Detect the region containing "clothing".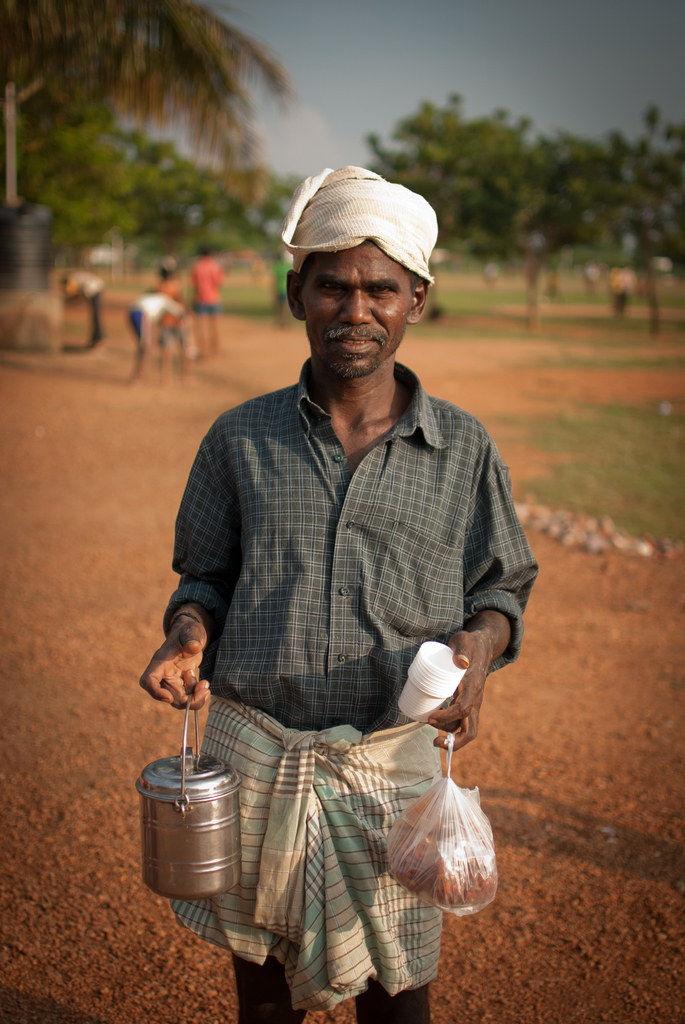
left=125, top=285, right=179, bottom=335.
